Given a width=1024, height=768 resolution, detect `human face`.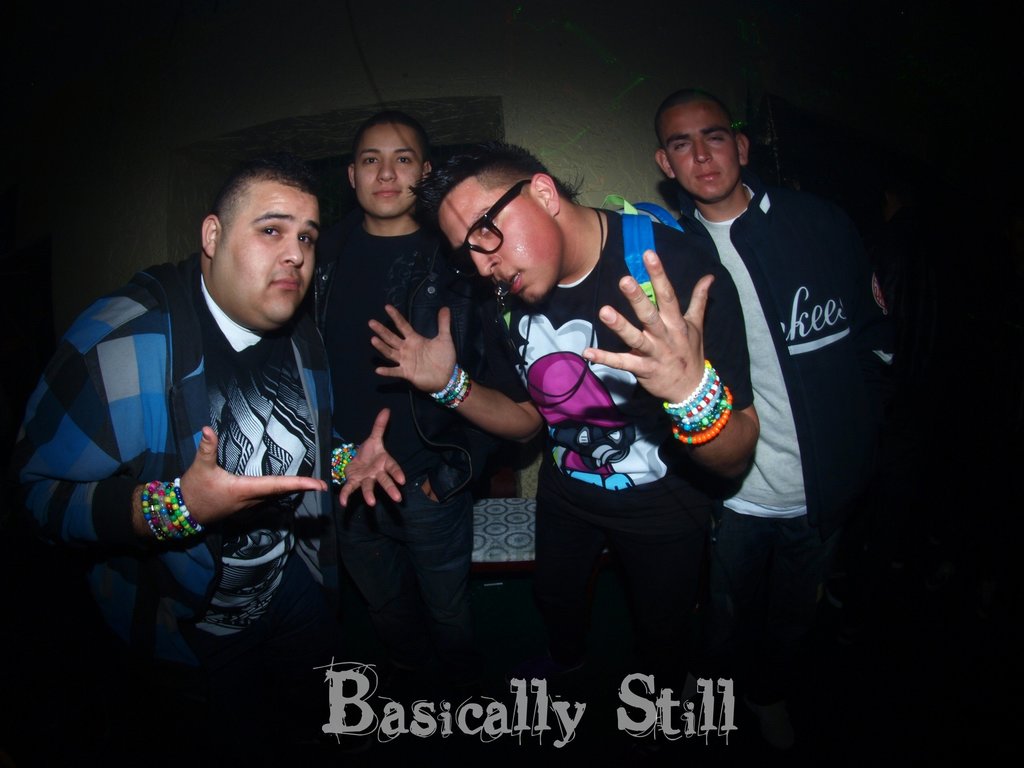
438, 205, 545, 305.
